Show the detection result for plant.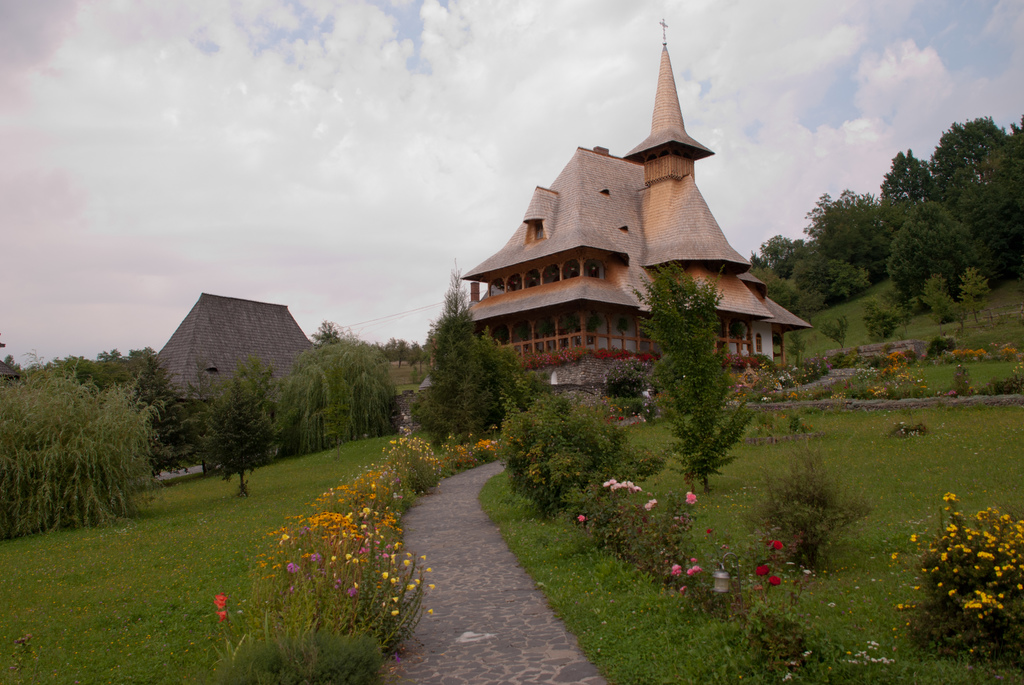
276:366:330:469.
